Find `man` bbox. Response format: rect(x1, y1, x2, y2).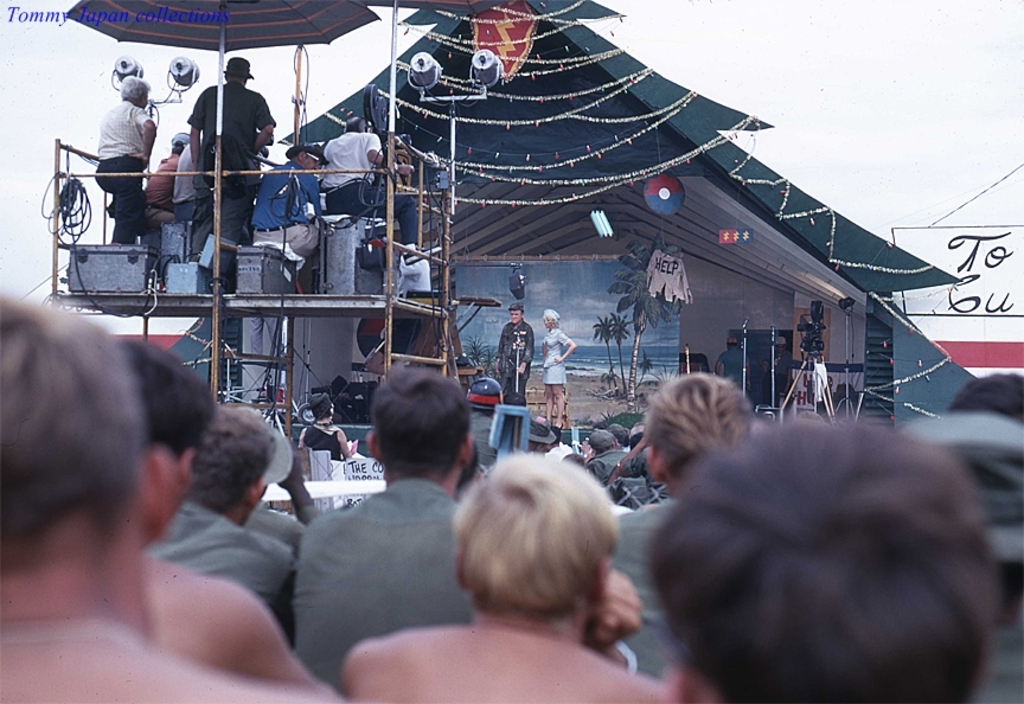
rect(642, 422, 1012, 703).
